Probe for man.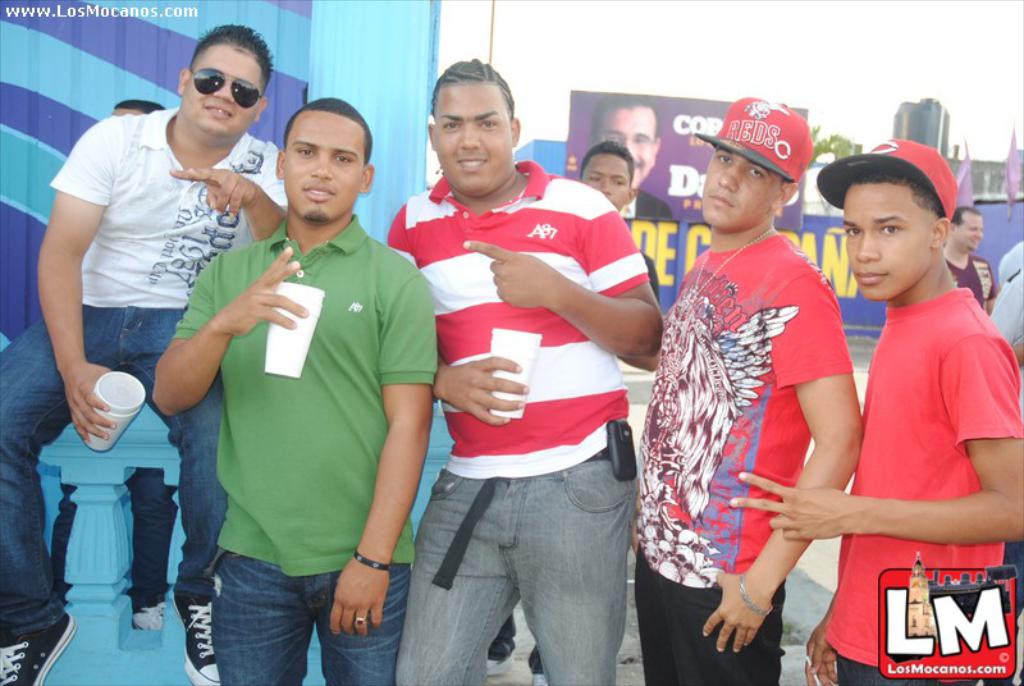
Probe result: Rect(730, 136, 1023, 685).
